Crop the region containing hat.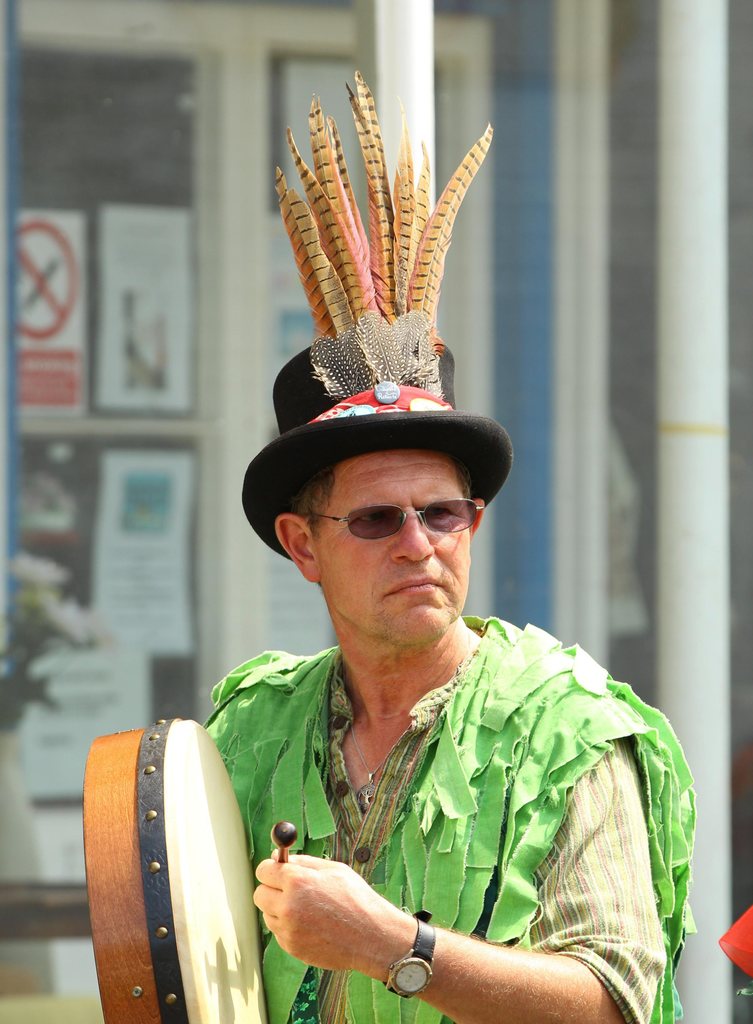
Crop region: x1=237, y1=69, x2=516, y2=557.
